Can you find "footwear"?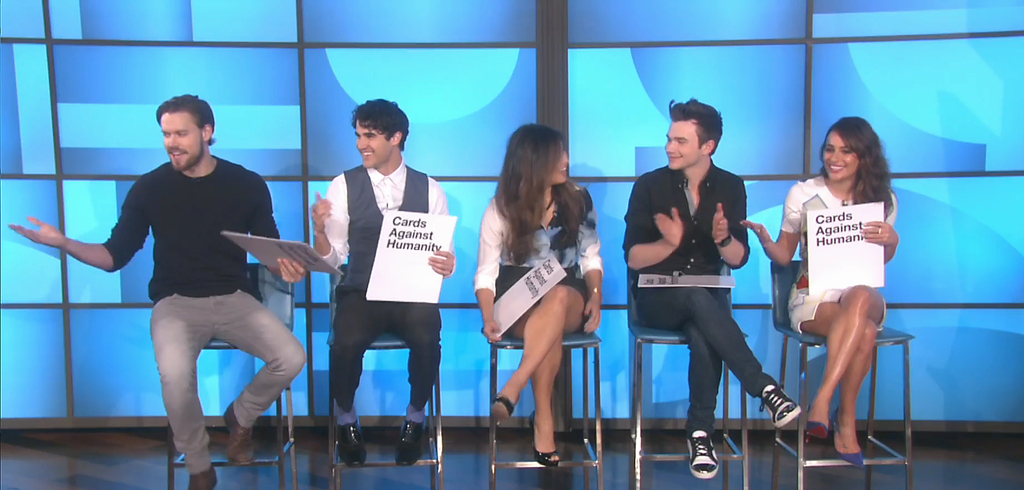
Yes, bounding box: rect(335, 410, 365, 466).
